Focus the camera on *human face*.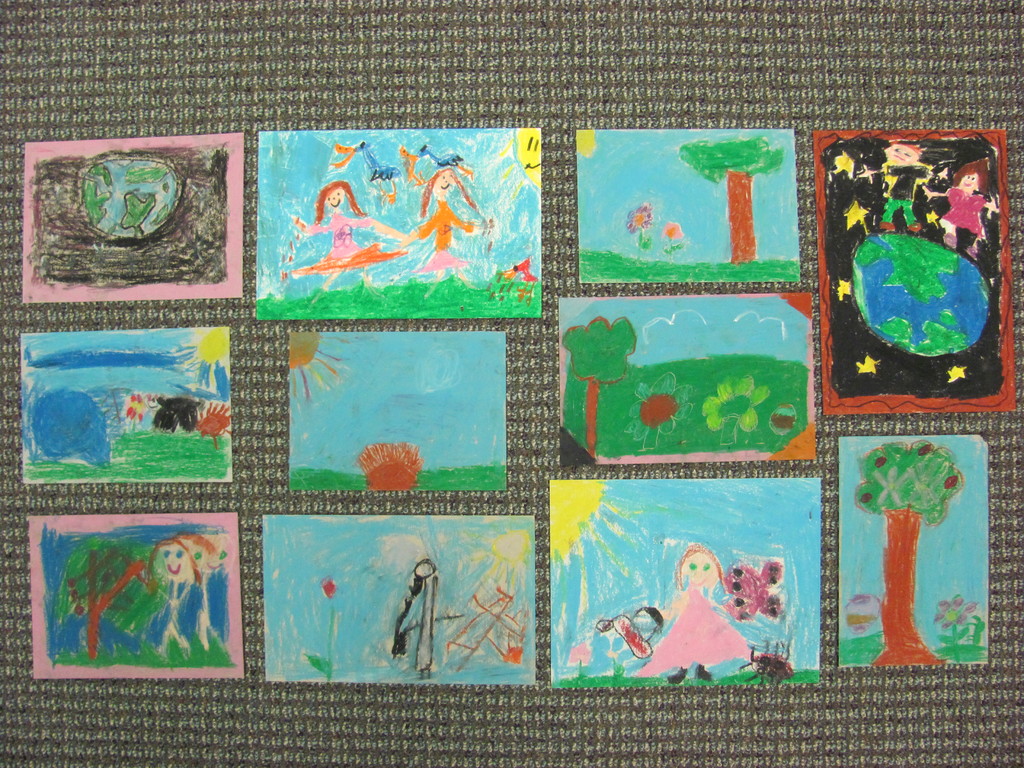
Focus region: BBox(676, 553, 718, 587).
